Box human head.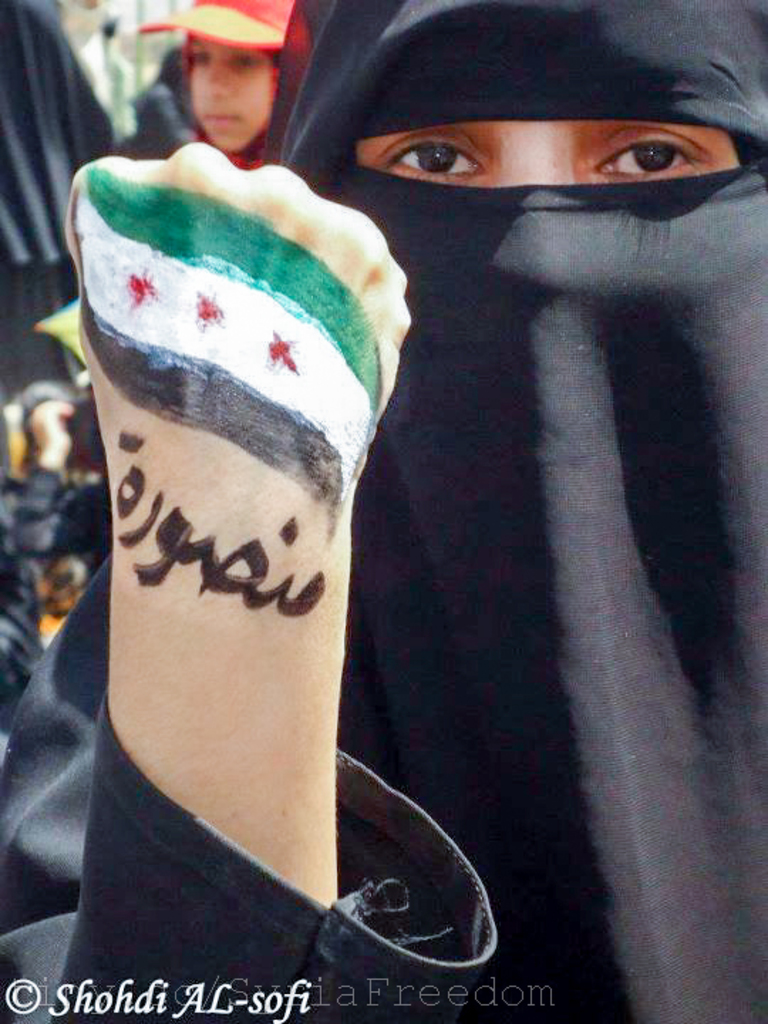
(x1=148, y1=7, x2=302, y2=145).
